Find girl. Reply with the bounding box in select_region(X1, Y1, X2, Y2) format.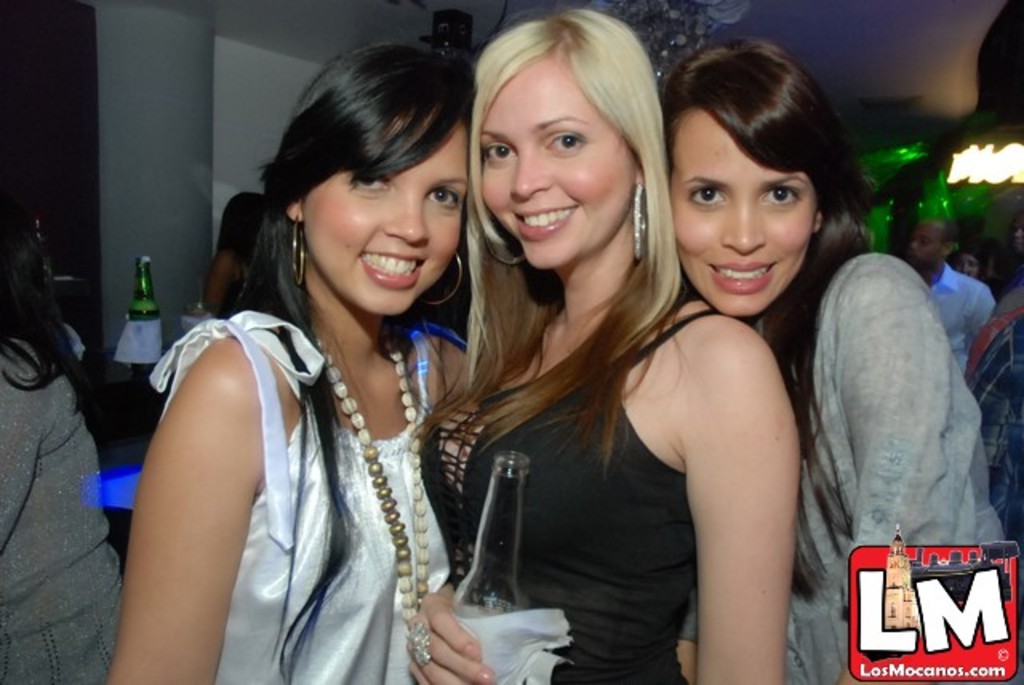
select_region(101, 37, 466, 683).
